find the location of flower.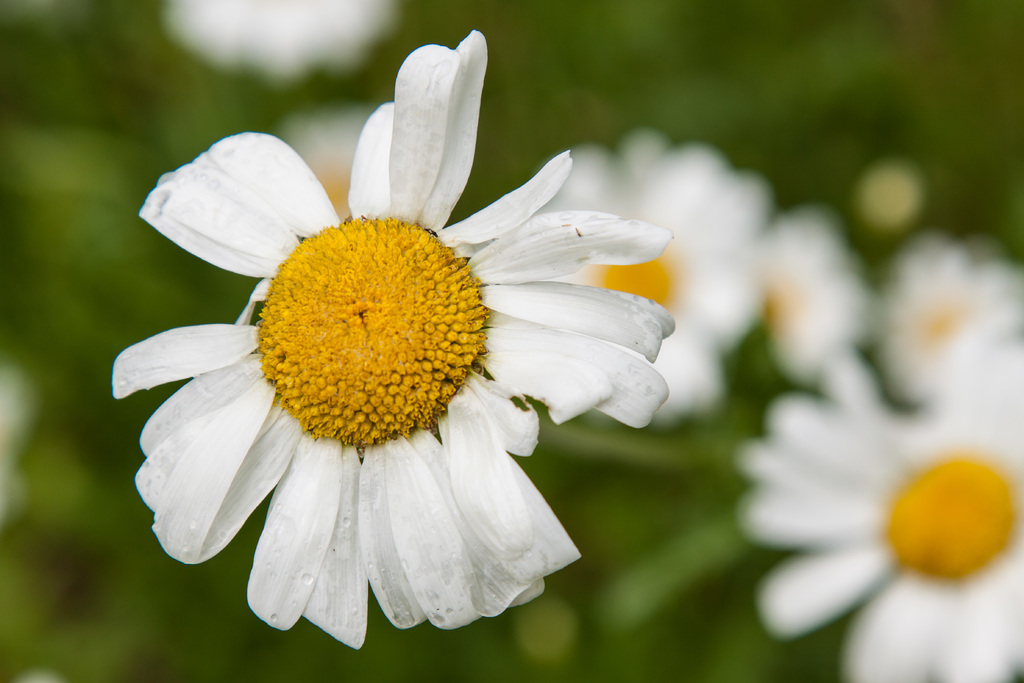
Location: rect(533, 120, 778, 420).
